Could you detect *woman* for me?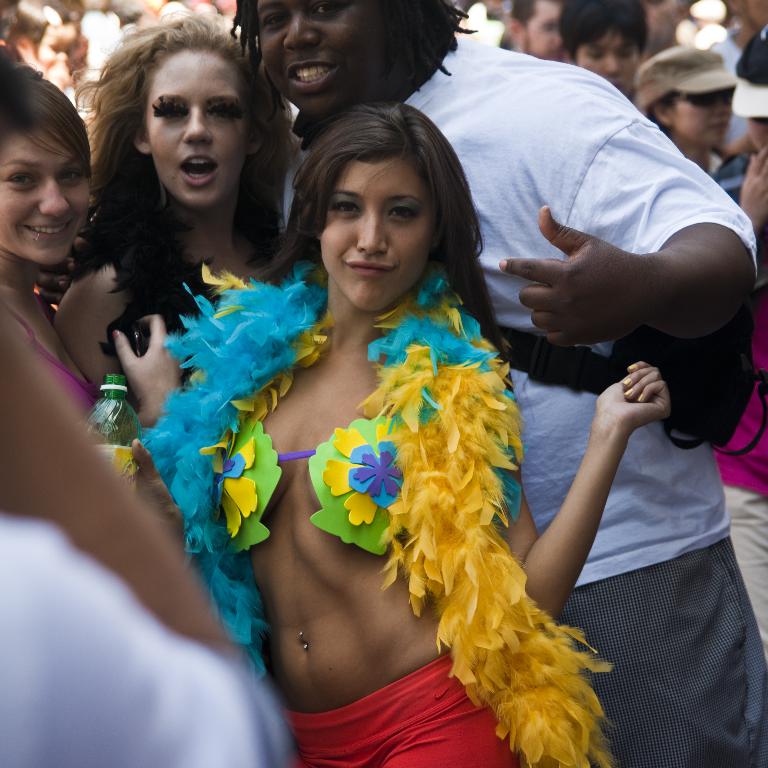
Detection result: <bbox>120, 57, 648, 735</bbox>.
